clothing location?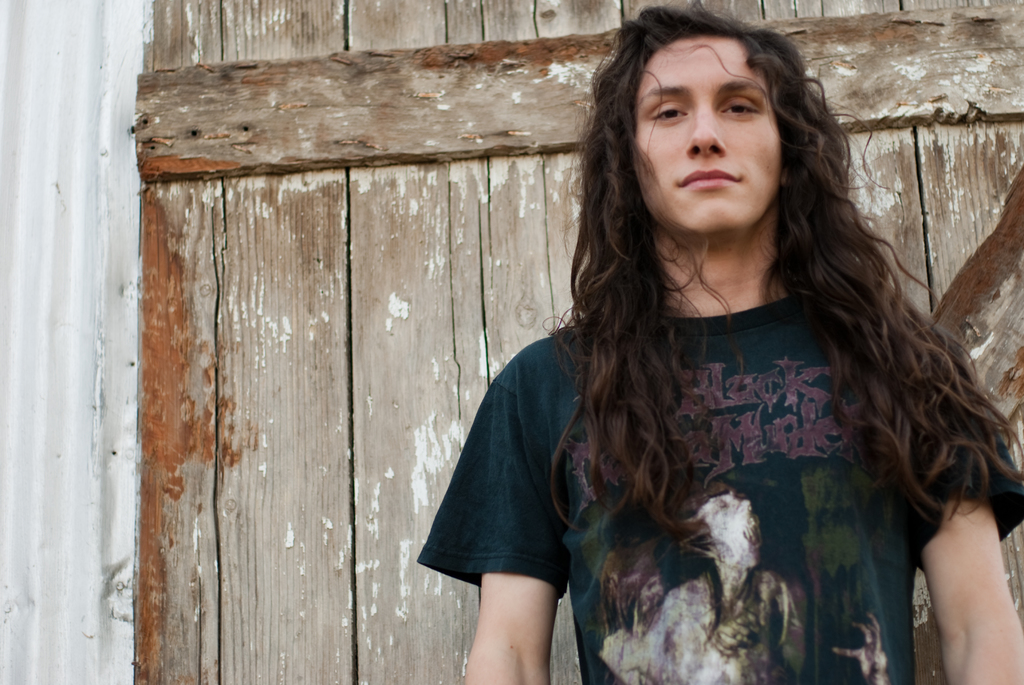
417/152/989/654
